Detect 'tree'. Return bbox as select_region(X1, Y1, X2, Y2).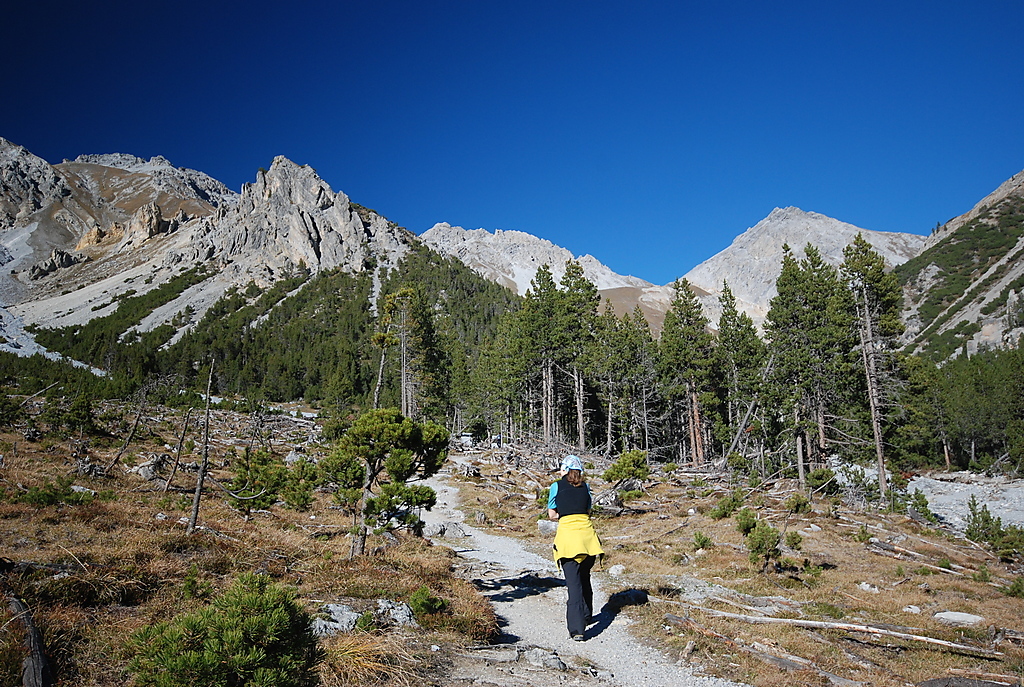
select_region(744, 242, 833, 491).
